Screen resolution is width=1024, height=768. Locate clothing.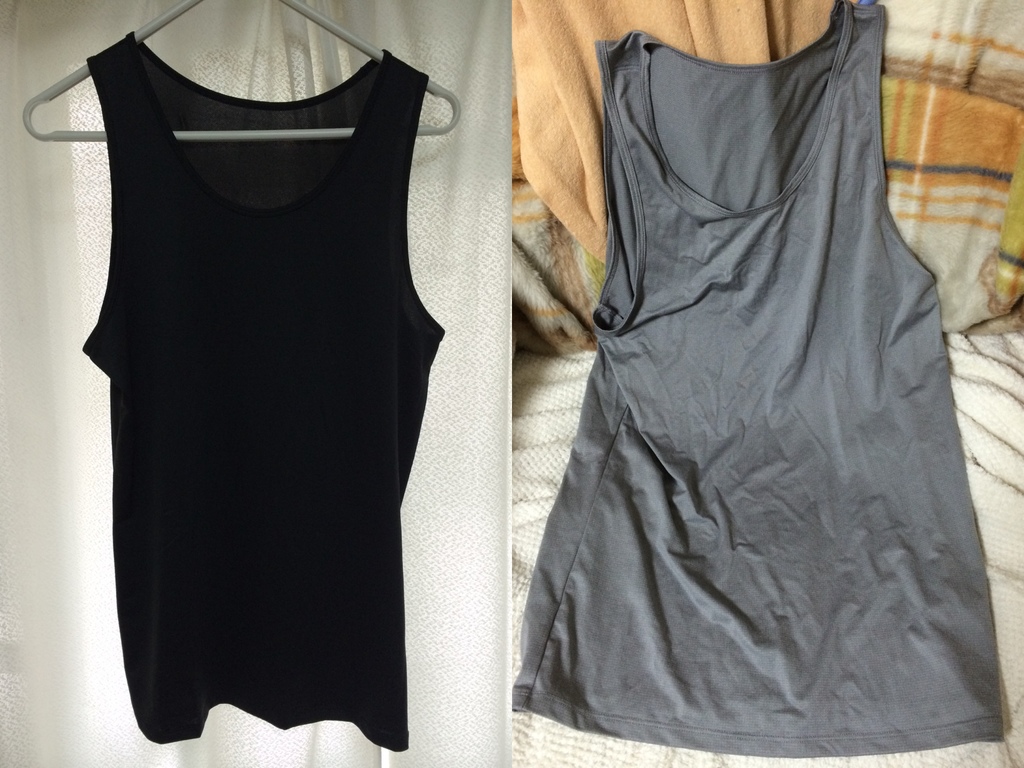
500/0/1008/765.
